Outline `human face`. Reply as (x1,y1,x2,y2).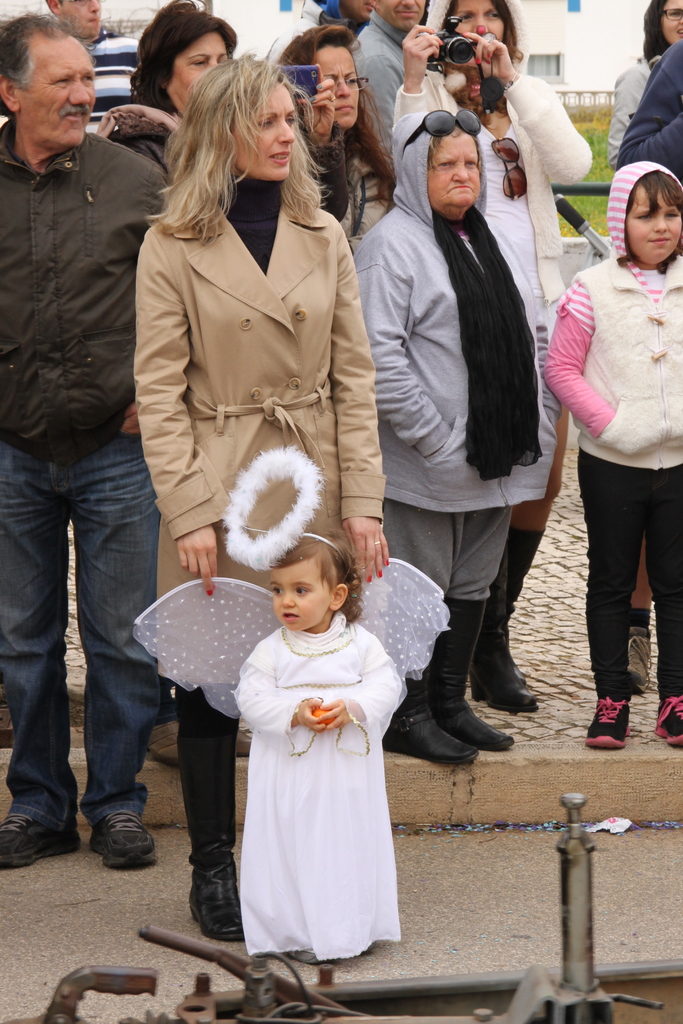
(272,564,332,632).
